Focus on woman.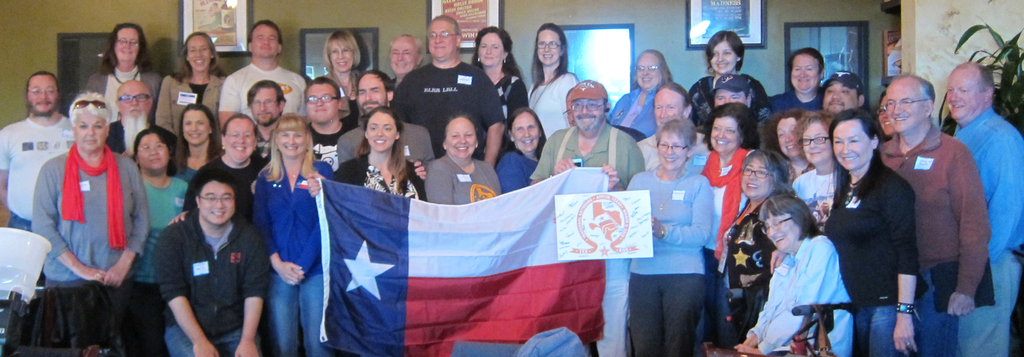
Focused at x1=468, y1=26, x2=530, y2=113.
